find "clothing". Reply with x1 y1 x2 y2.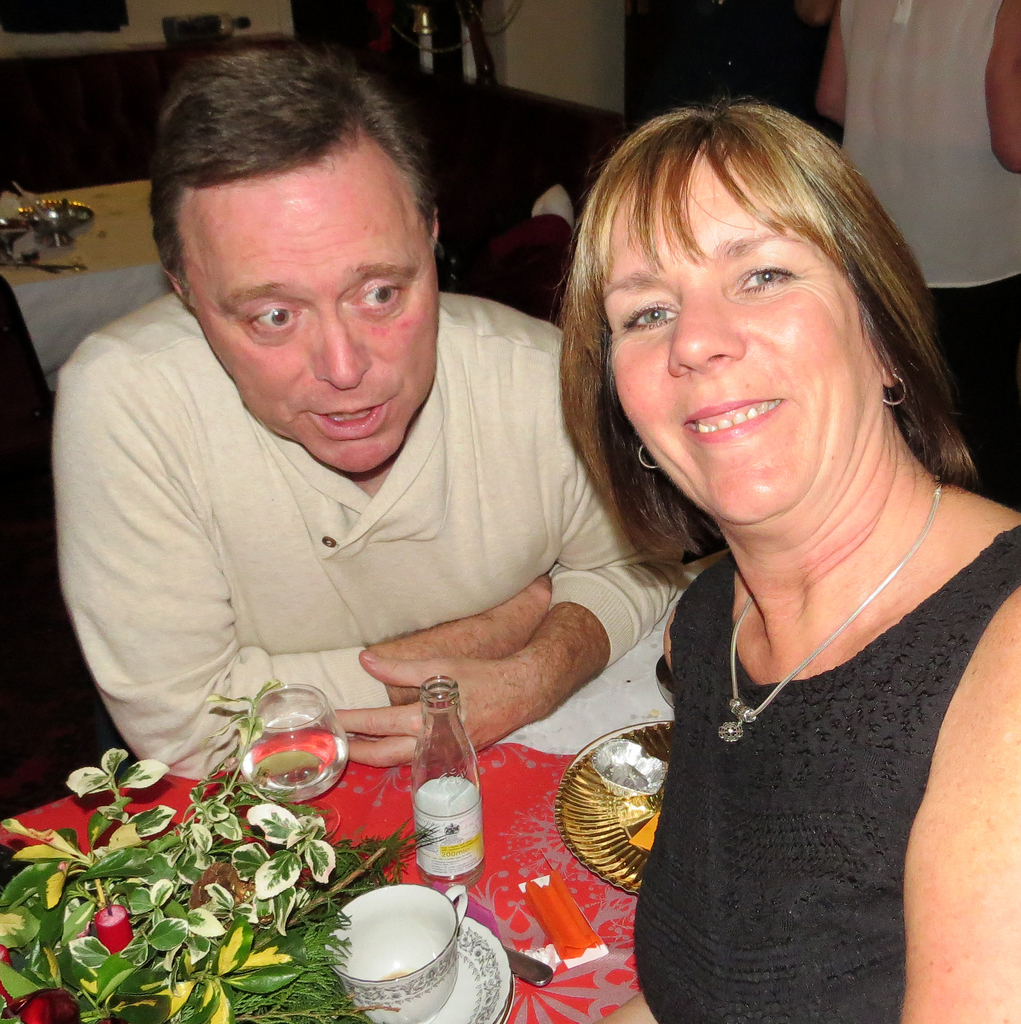
53 285 701 780.
